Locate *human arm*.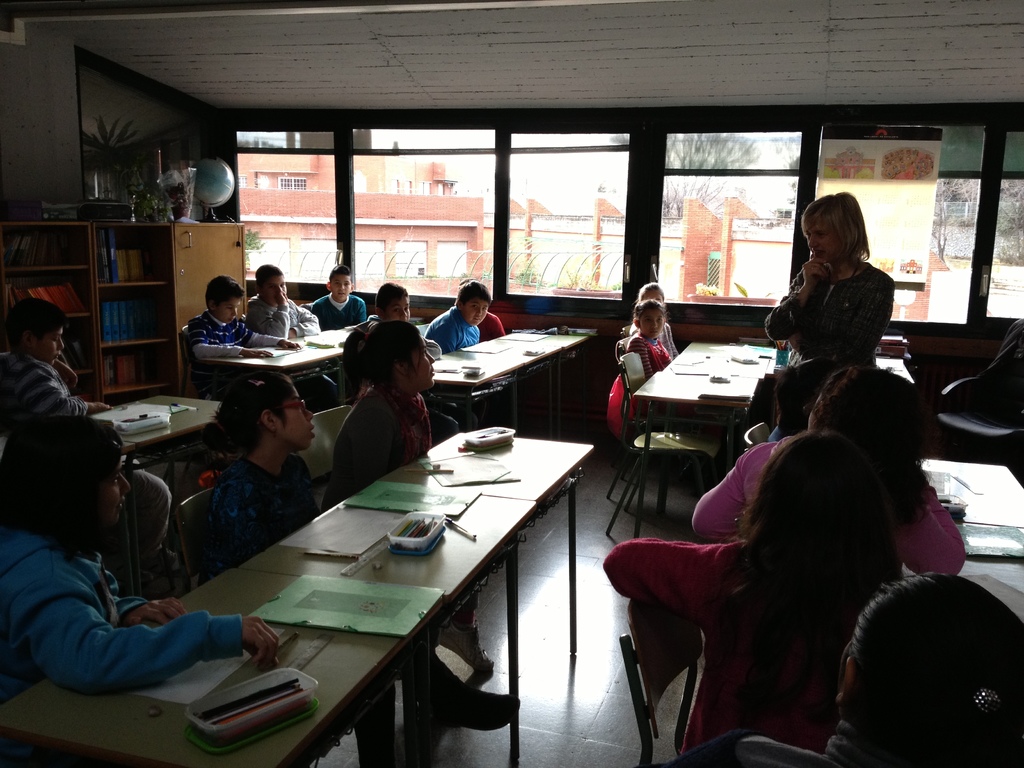
Bounding box: 289, 457, 327, 543.
